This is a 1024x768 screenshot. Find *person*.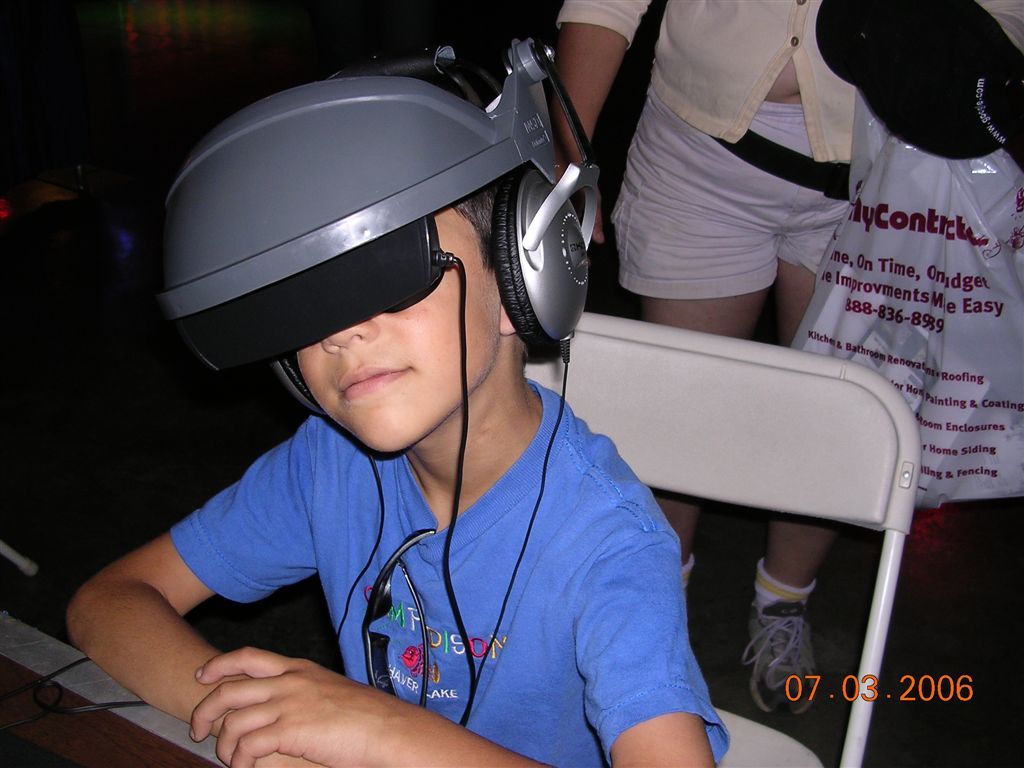
Bounding box: locate(548, 0, 1023, 718).
